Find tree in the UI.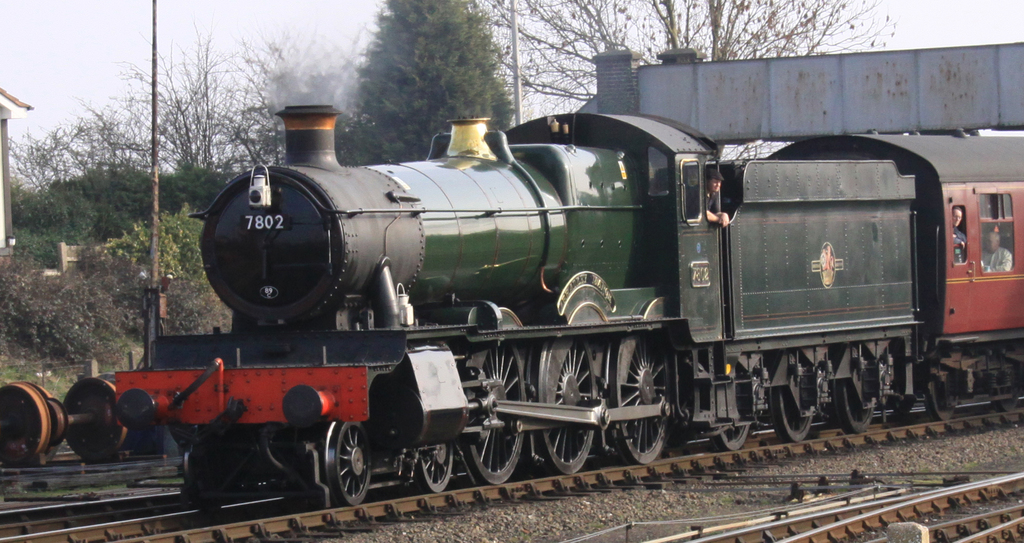
UI element at {"left": 494, "top": 0, "right": 899, "bottom": 114}.
